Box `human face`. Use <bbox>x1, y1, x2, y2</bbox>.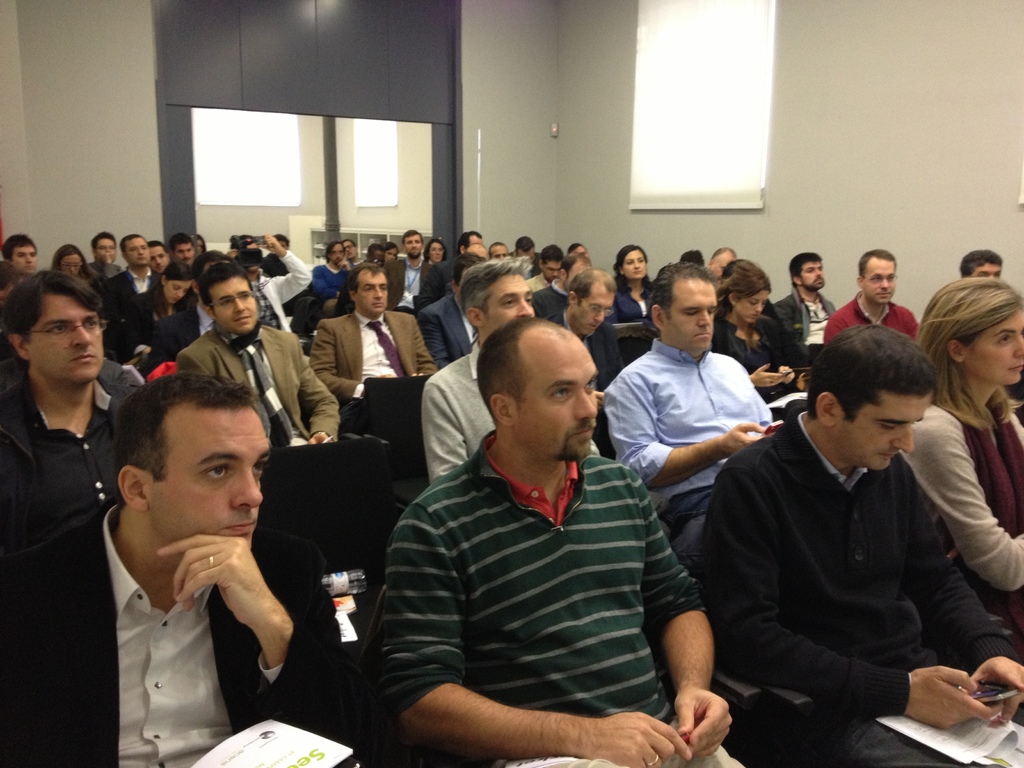
<bbox>842, 398, 929, 477</bbox>.
